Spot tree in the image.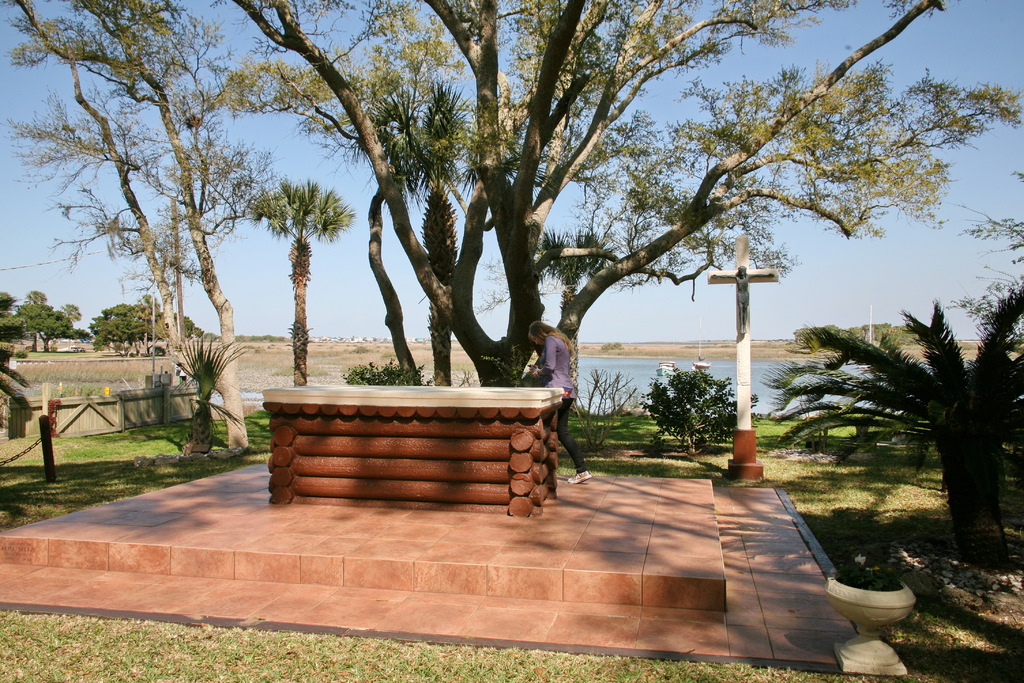
tree found at (167, 333, 242, 450).
